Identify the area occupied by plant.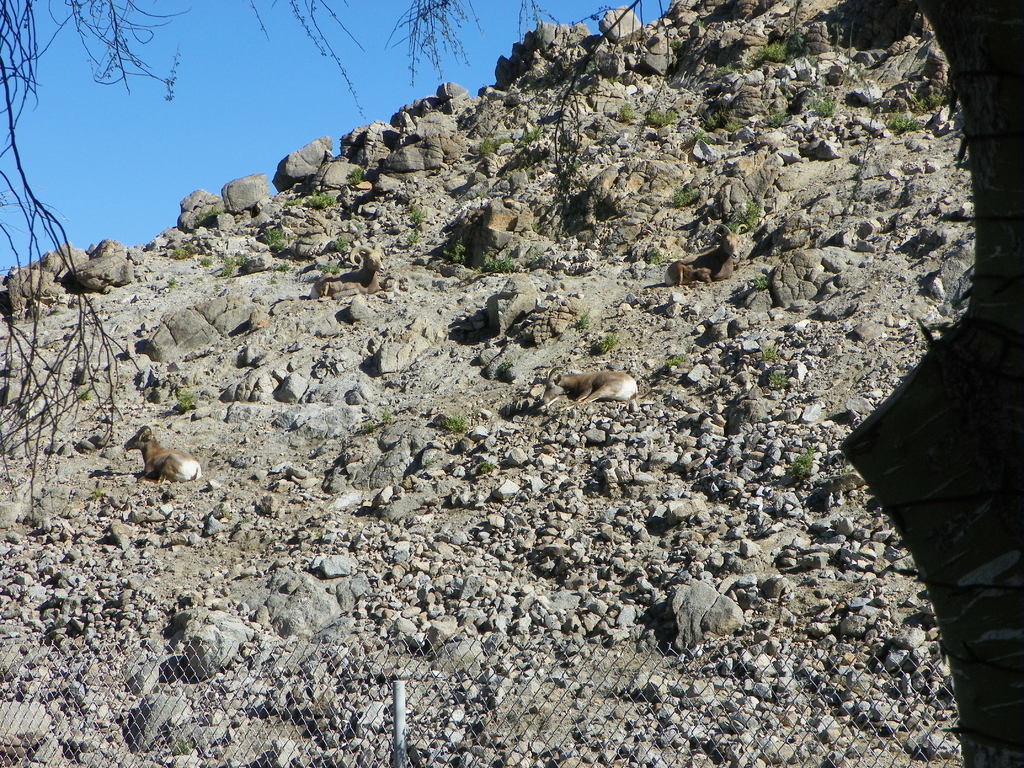
Area: 676, 184, 694, 204.
